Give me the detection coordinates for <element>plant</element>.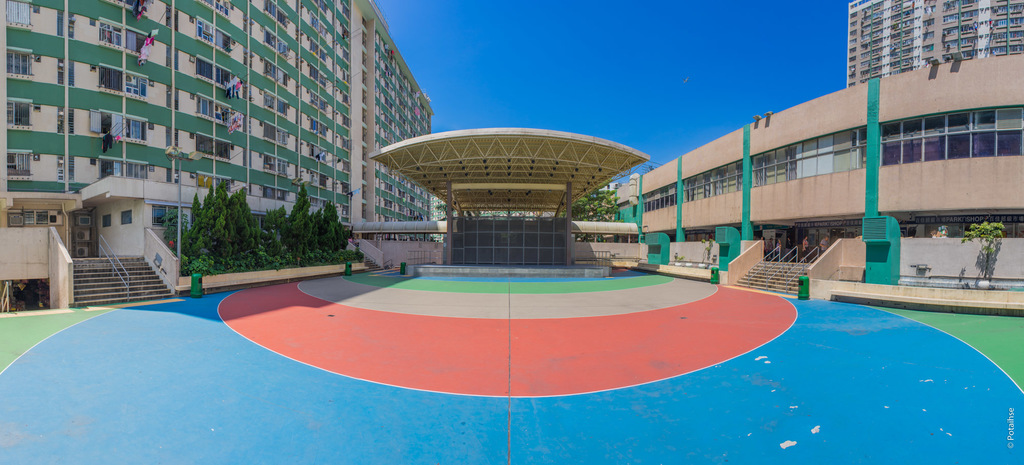
x1=671 y1=250 x2=686 y2=263.
